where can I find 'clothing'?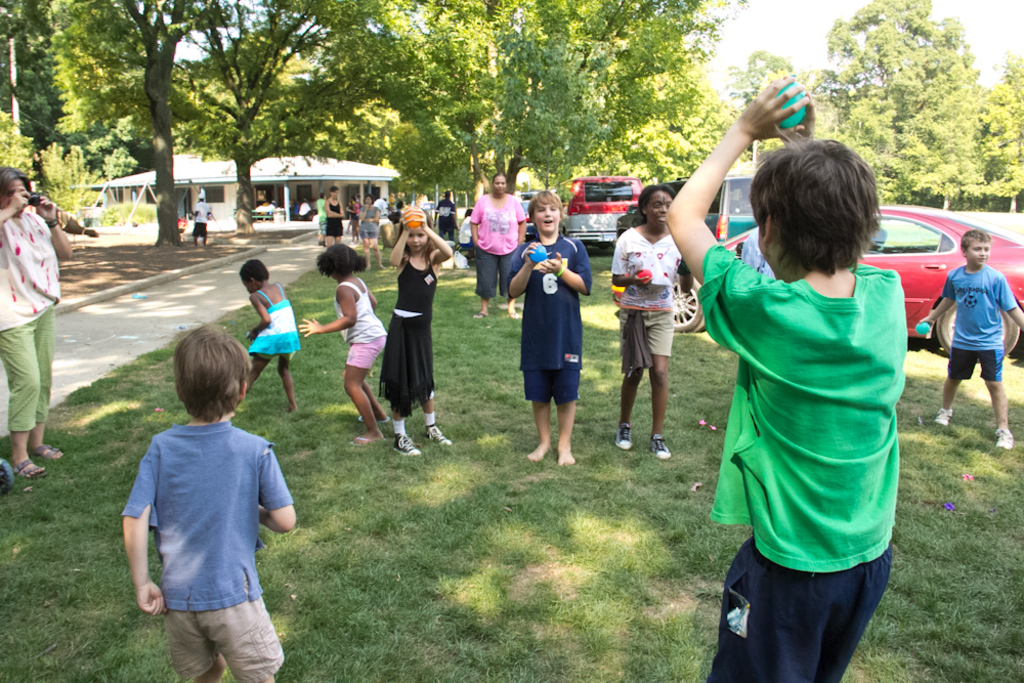
You can find it at BBox(373, 203, 382, 217).
